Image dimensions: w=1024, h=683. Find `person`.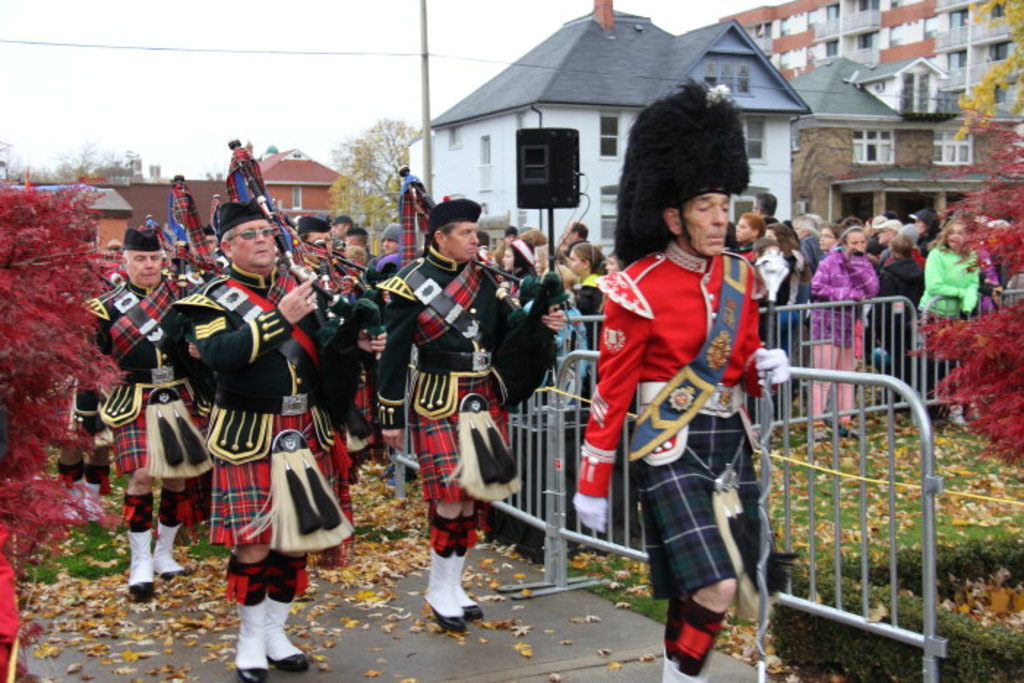
<region>66, 227, 217, 600</region>.
